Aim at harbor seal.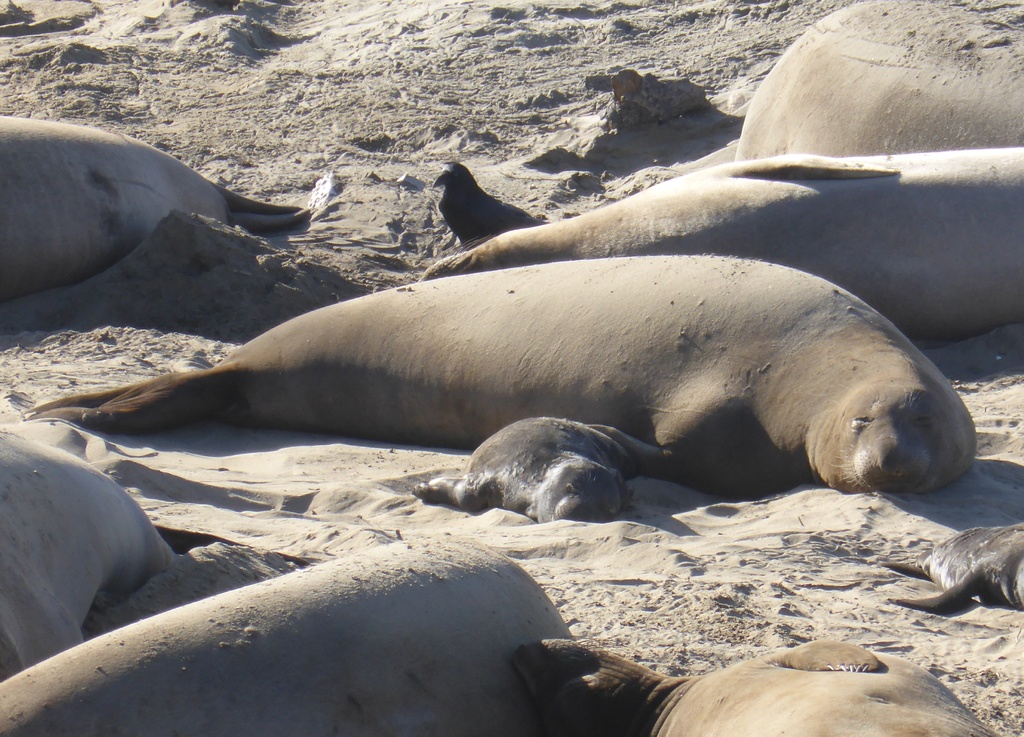
Aimed at 406/416/678/526.
